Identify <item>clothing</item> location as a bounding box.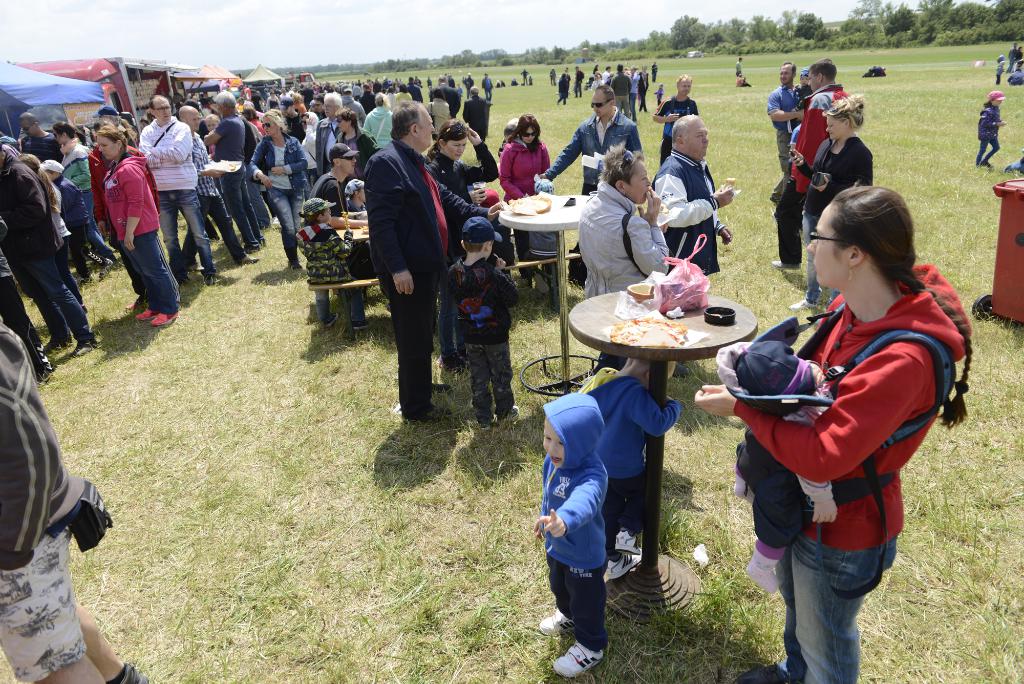
bbox(547, 110, 647, 249).
